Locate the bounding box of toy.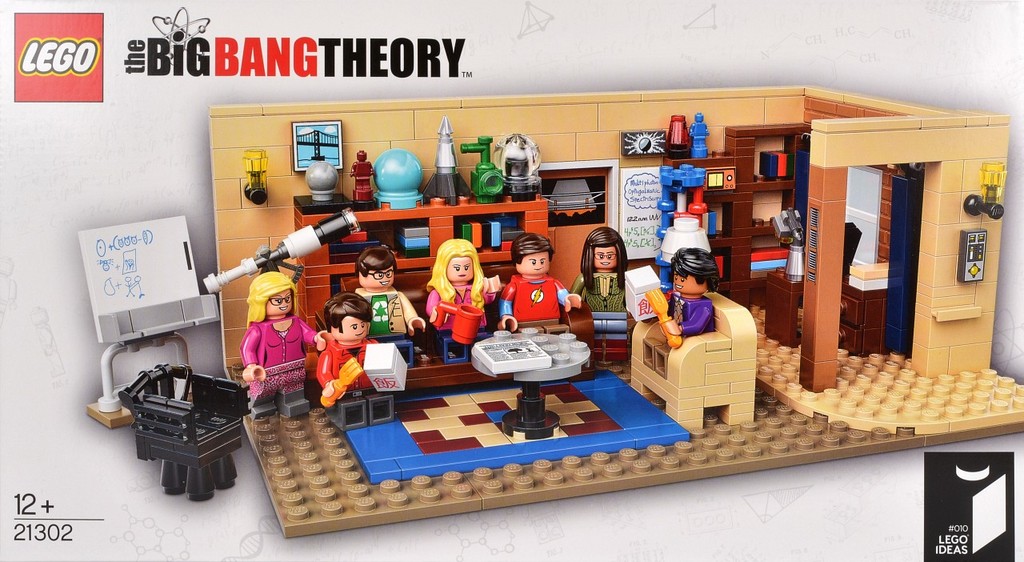
Bounding box: left=687, top=110, right=718, bottom=163.
